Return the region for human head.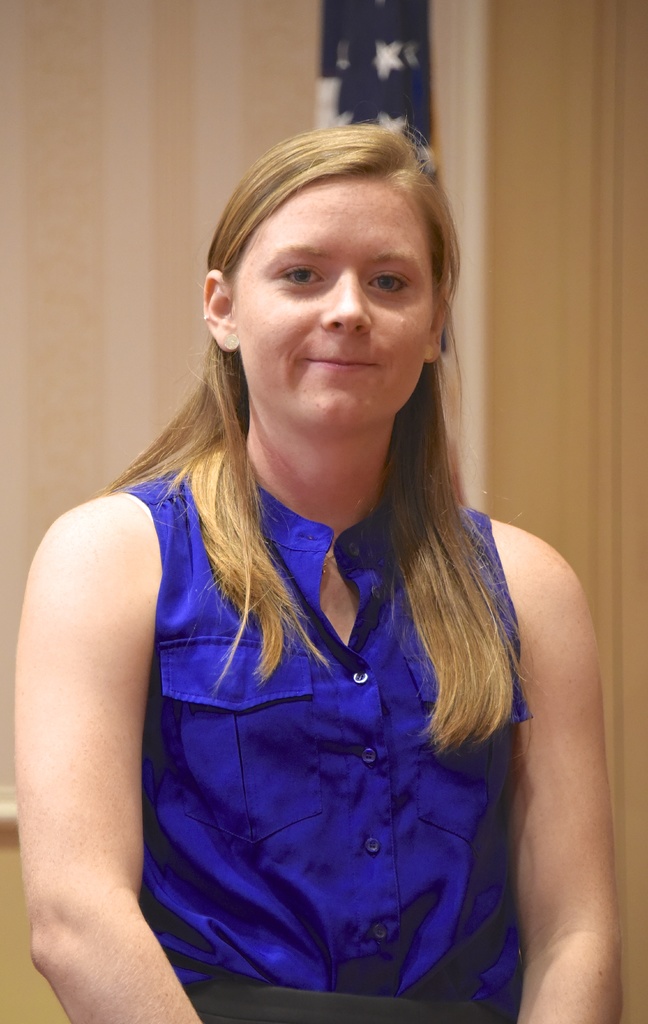
region(197, 117, 461, 417).
